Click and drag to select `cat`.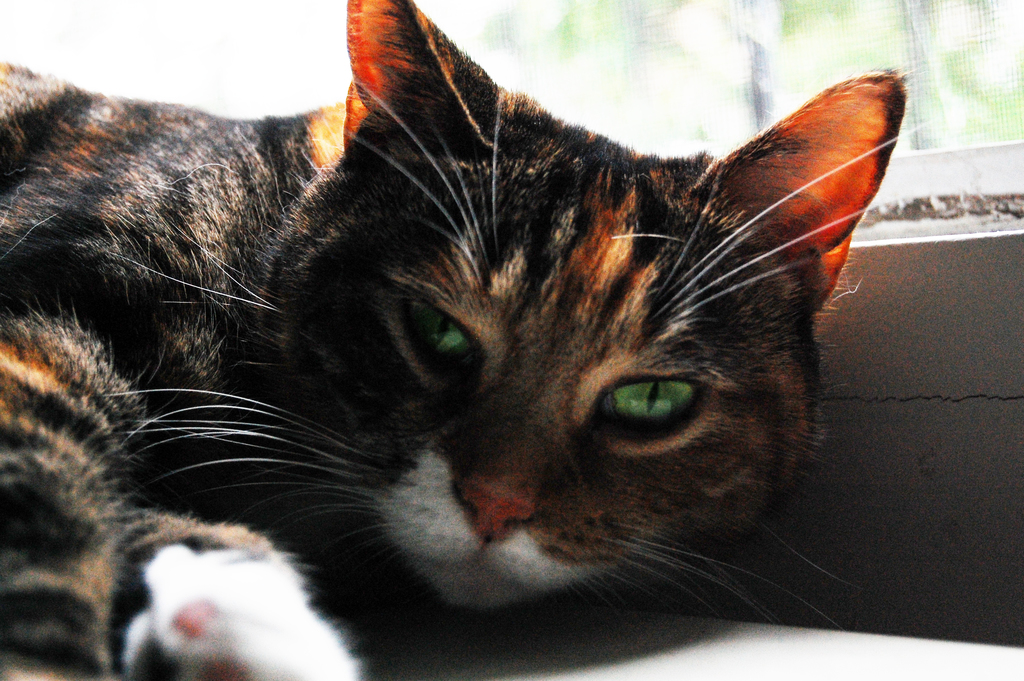
Selection: [0,0,940,680].
